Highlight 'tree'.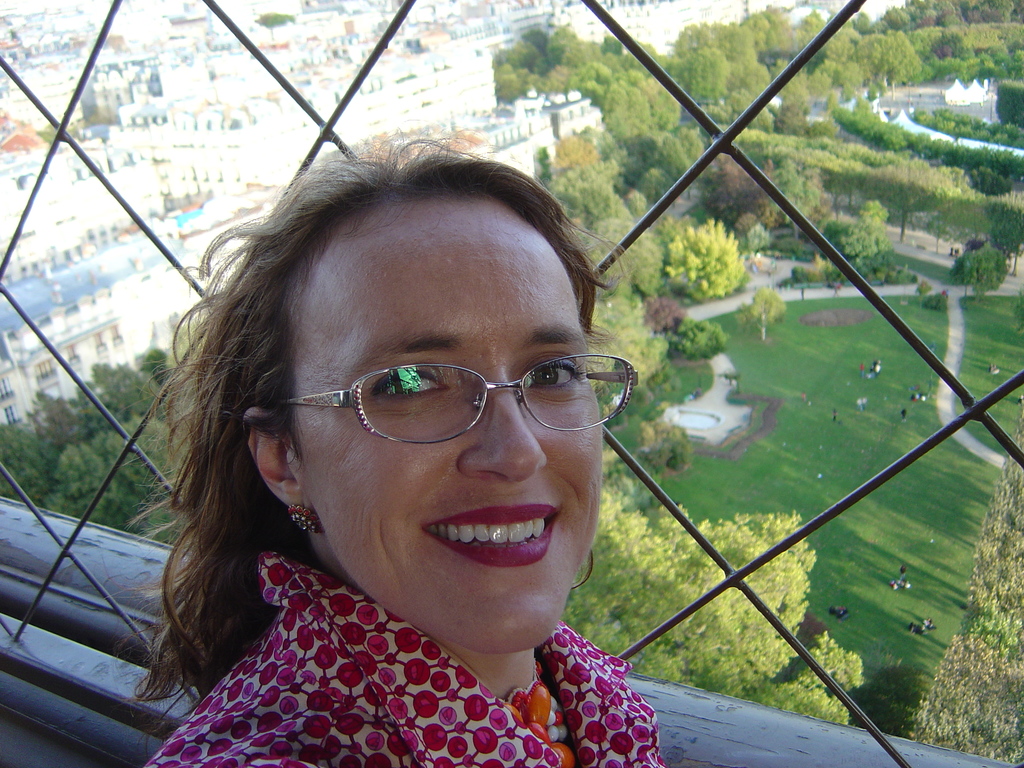
Highlighted region: 952 236 1014 291.
